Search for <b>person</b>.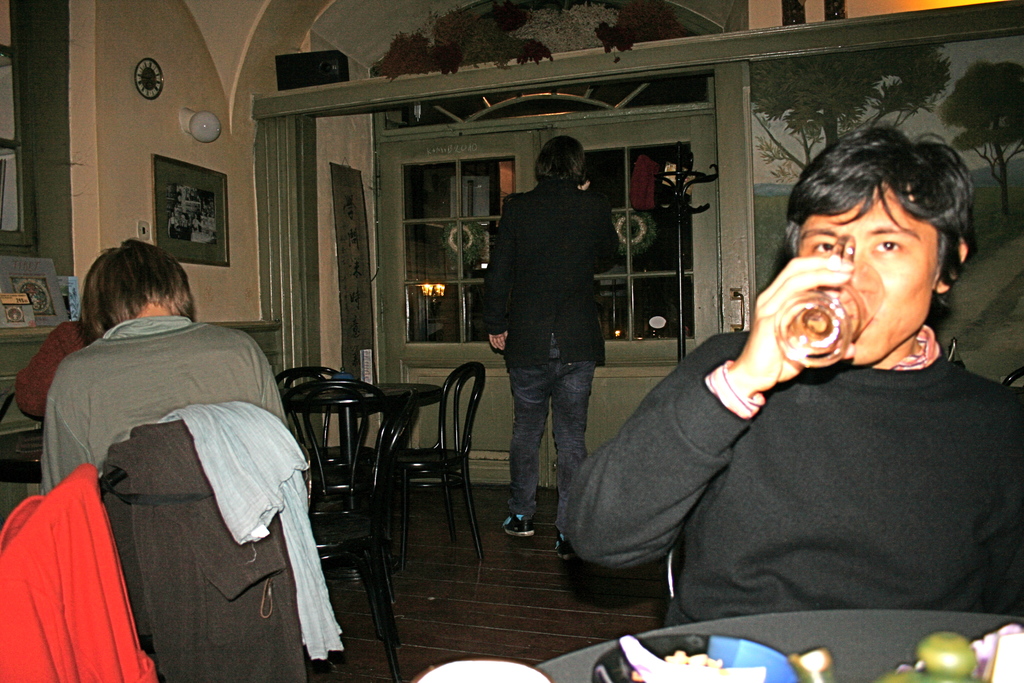
Found at <box>476,126,625,538</box>.
